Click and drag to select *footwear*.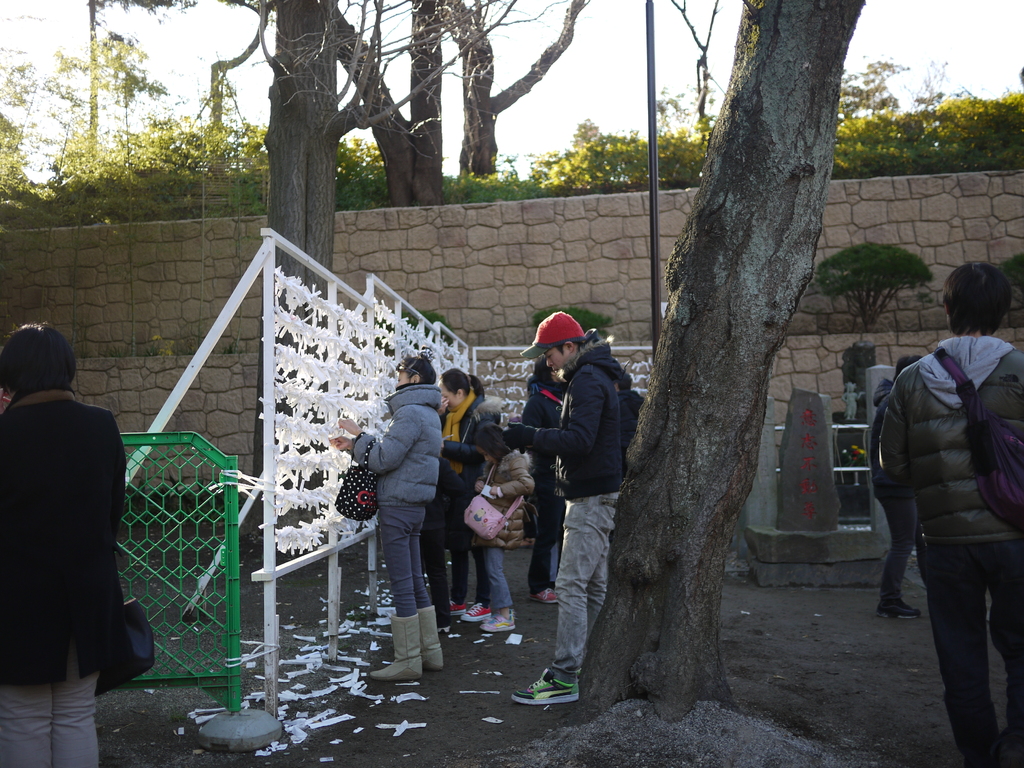
Selection: (x1=465, y1=600, x2=488, y2=623).
